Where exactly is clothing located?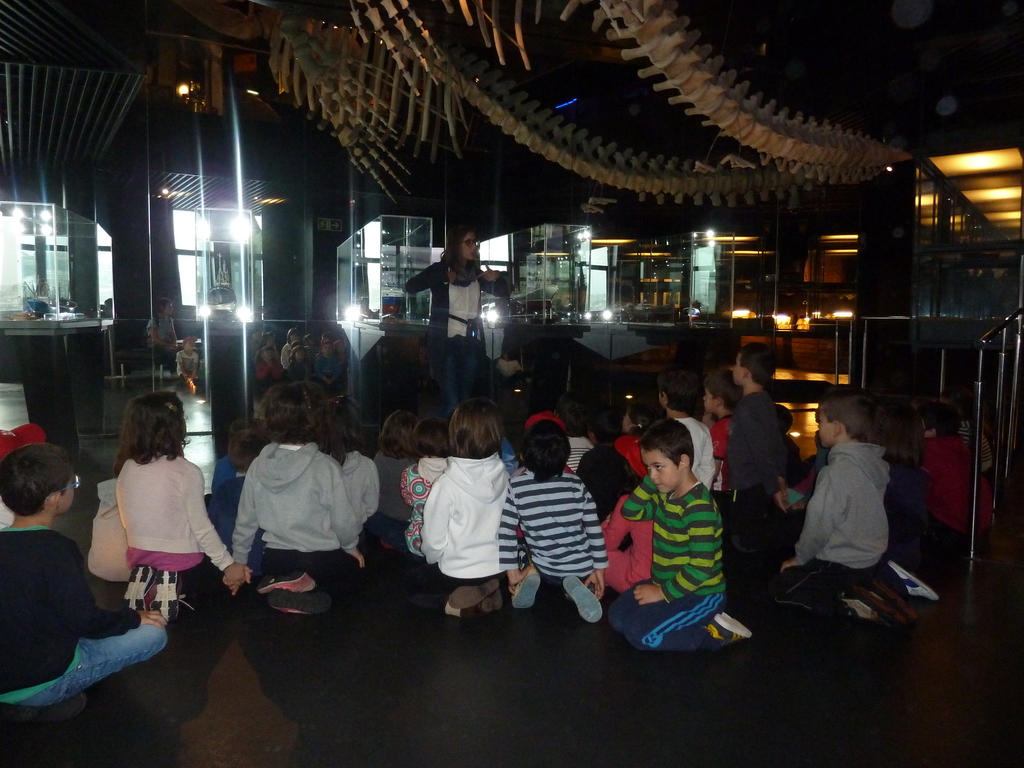
Its bounding box is 568:435:594:467.
